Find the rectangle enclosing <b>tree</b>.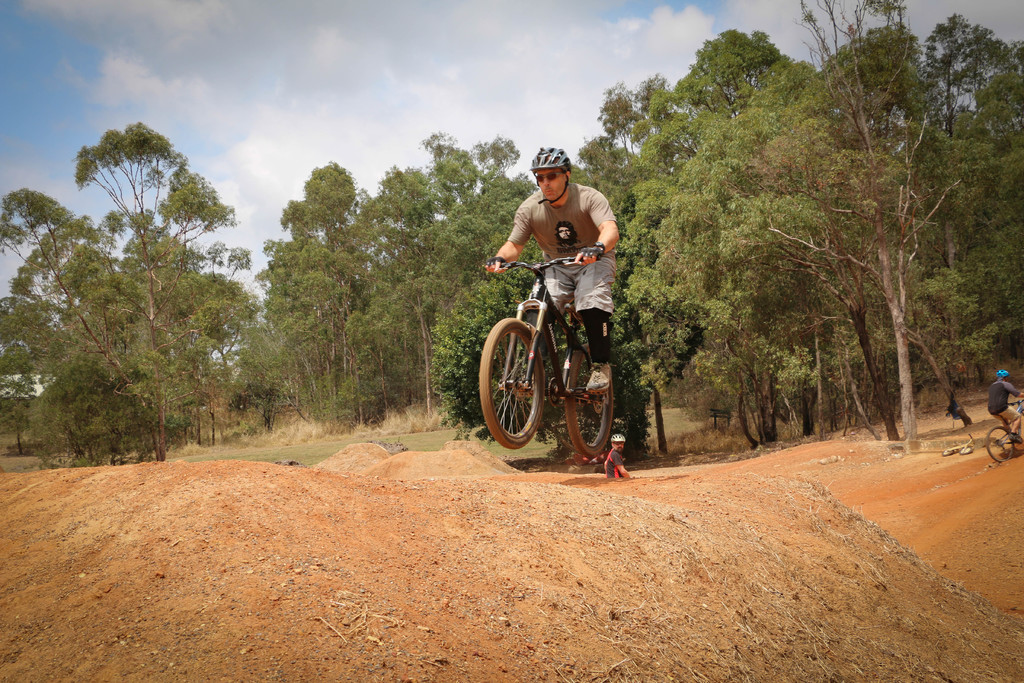
(left=904, top=15, right=1023, bottom=253).
